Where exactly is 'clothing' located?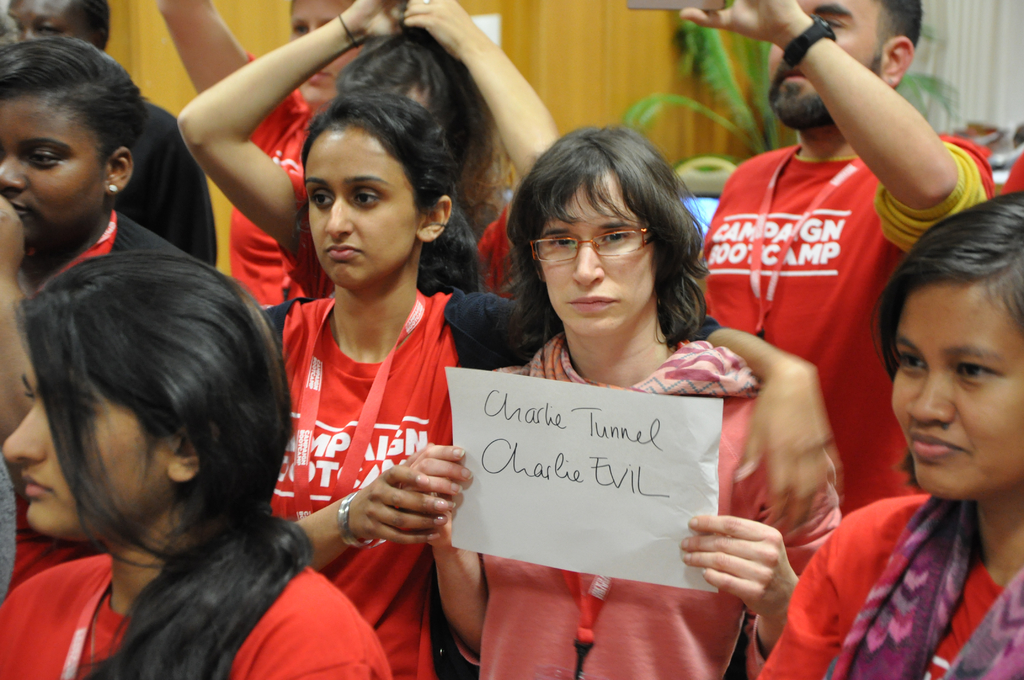
Its bounding box is (x1=257, y1=234, x2=489, y2=606).
